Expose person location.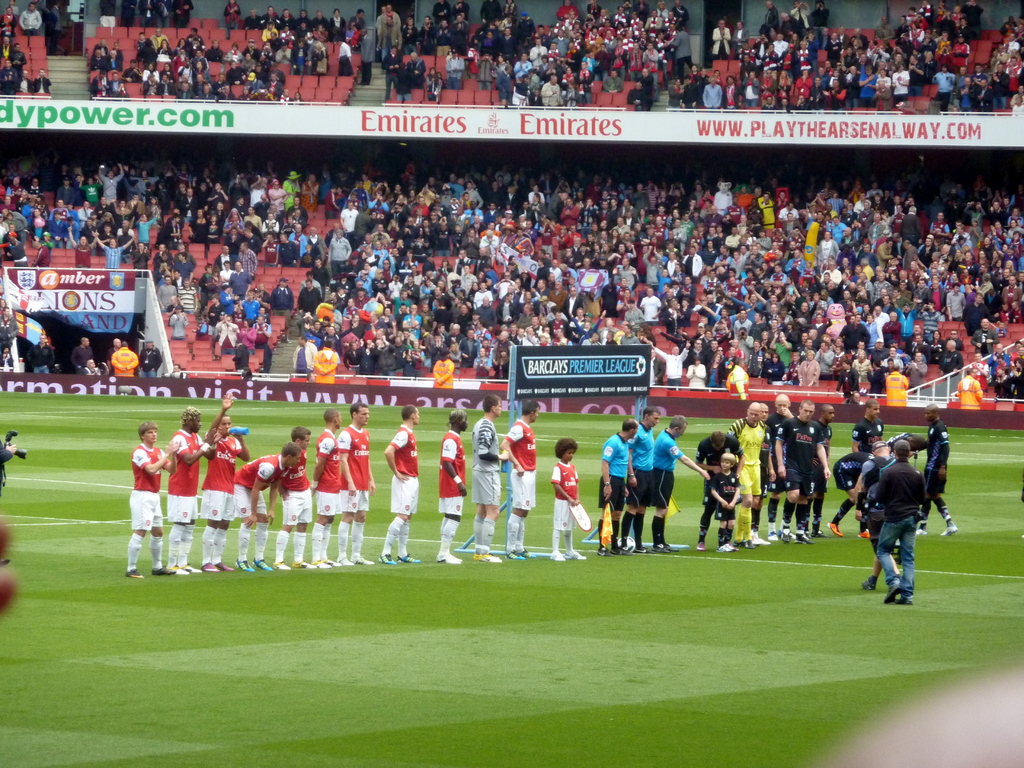
Exposed at bbox=[826, 393, 887, 533].
